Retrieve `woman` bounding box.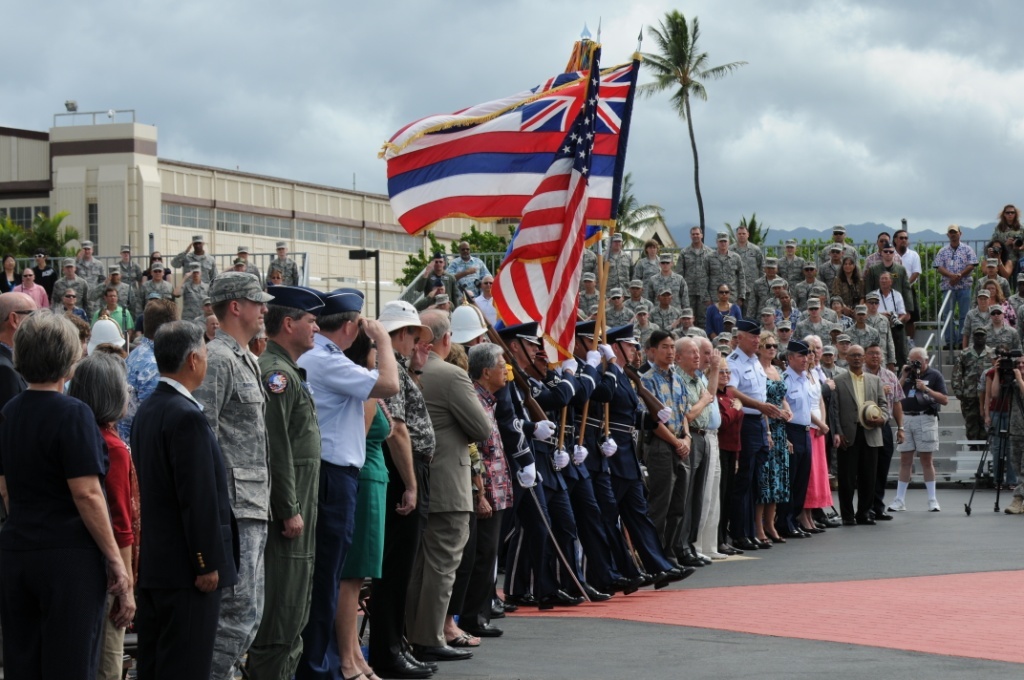
Bounding box: bbox=[333, 313, 398, 679].
